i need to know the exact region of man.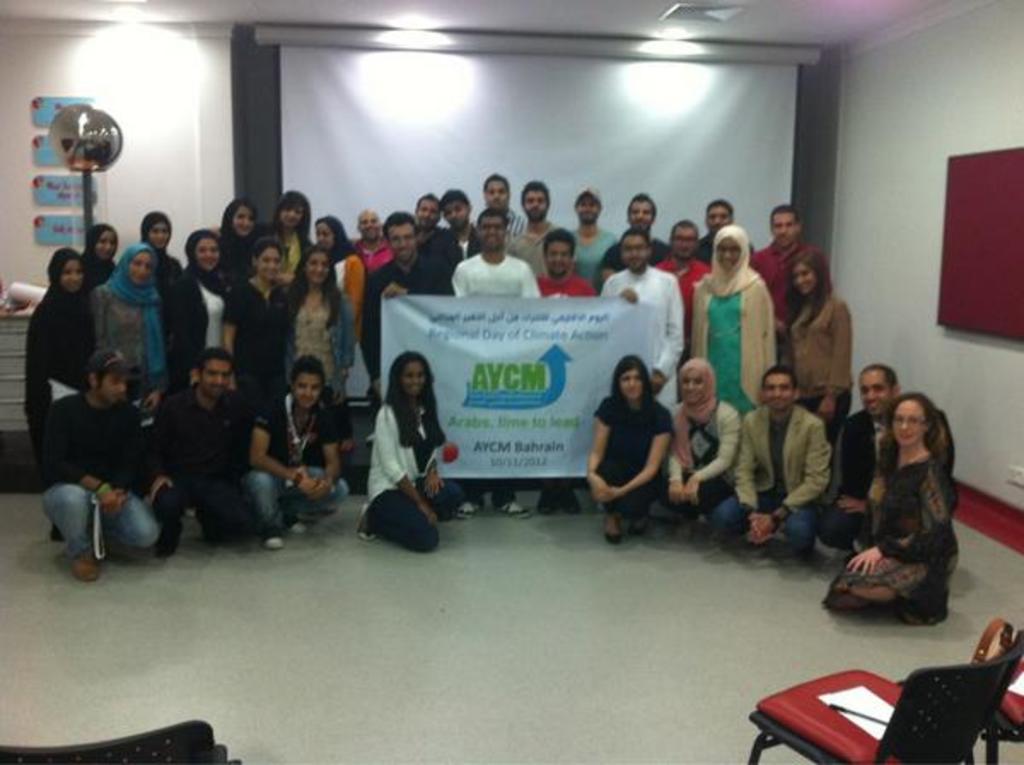
Region: pyautogui.locateOnScreen(152, 348, 278, 550).
